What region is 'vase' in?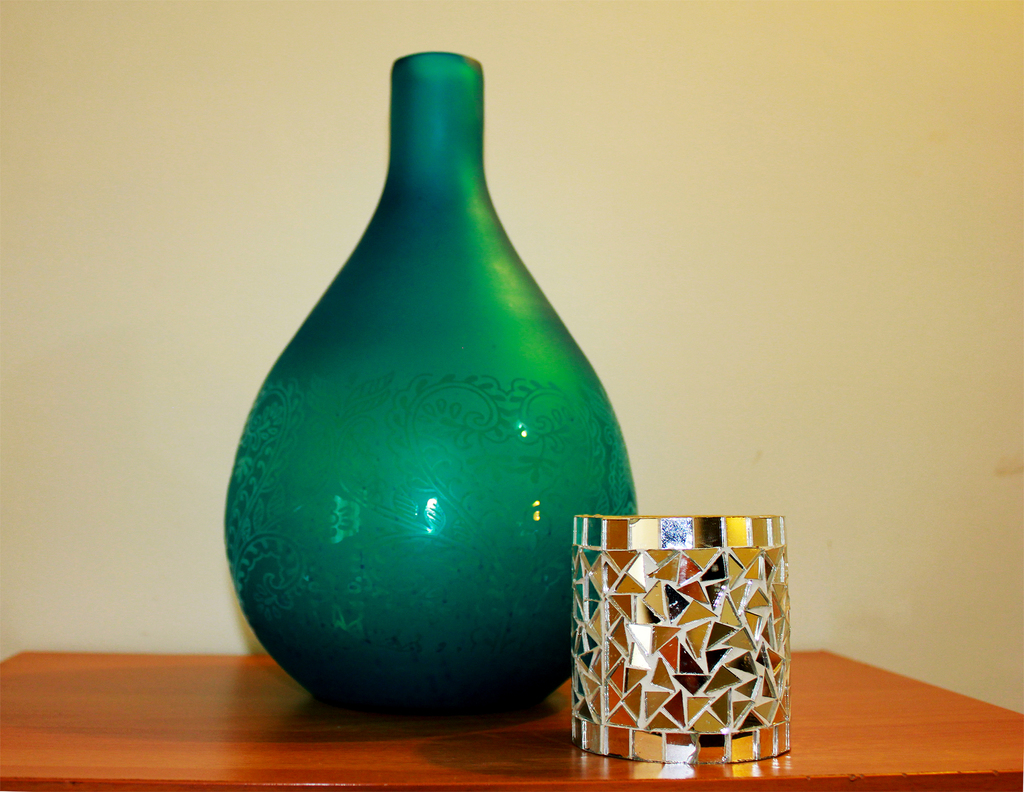
[224,51,639,705].
